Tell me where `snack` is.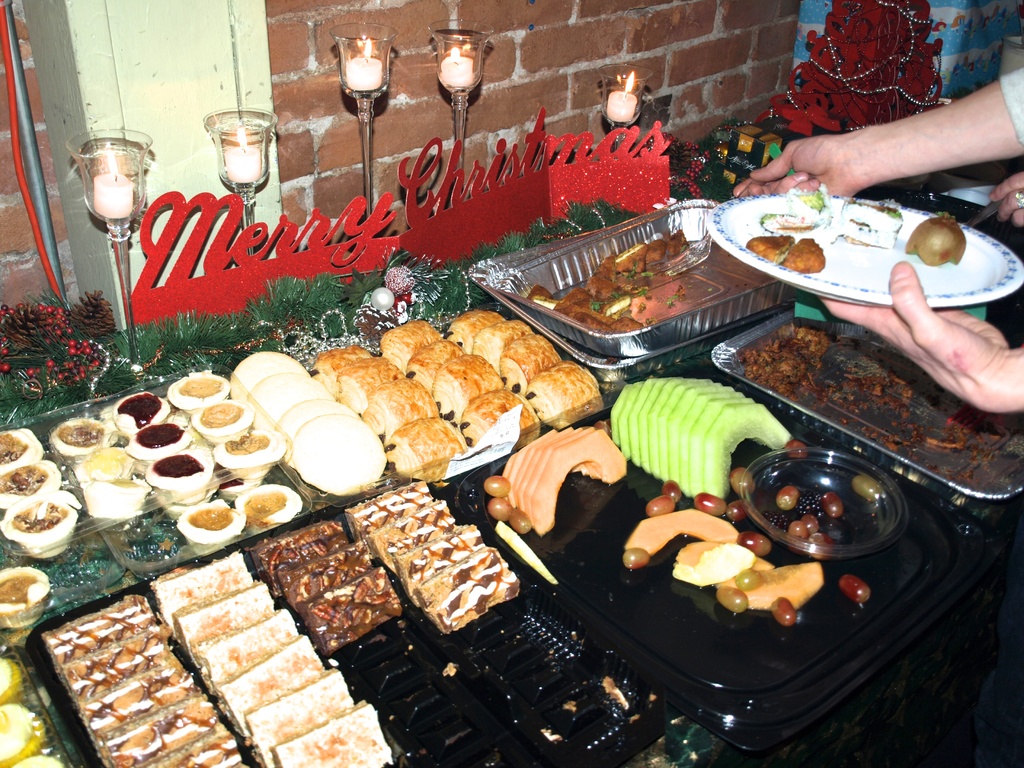
`snack` is at detection(374, 324, 440, 362).
